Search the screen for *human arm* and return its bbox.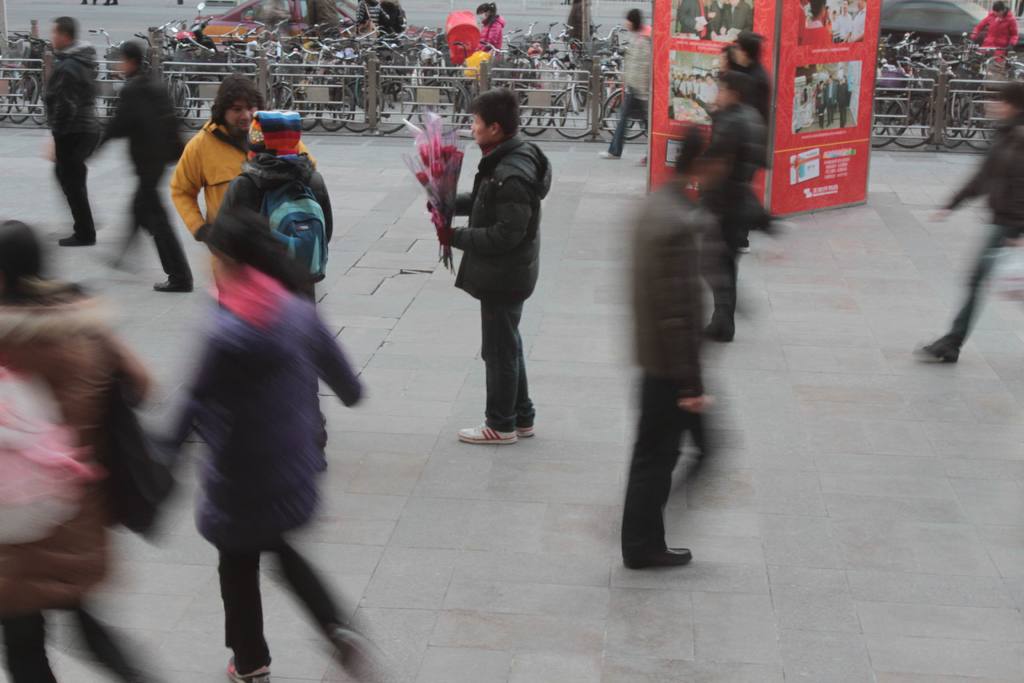
Found: [x1=929, y1=152, x2=991, y2=220].
